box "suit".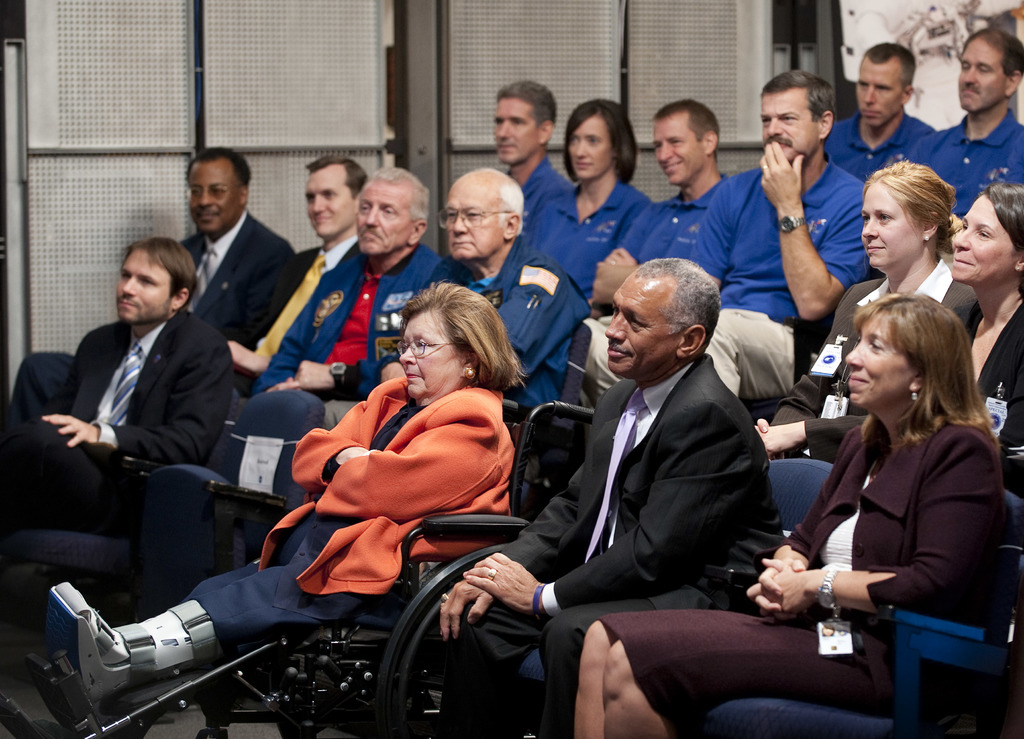
x1=948, y1=308, x2=1023, y2=493.
